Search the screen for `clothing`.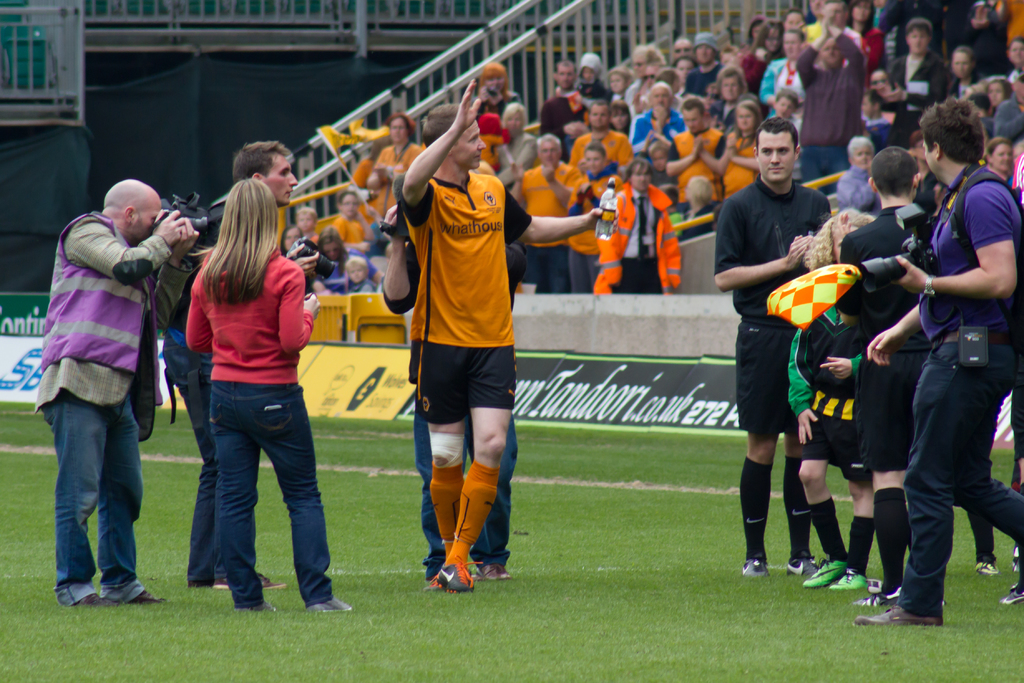
Found at x1=405, y1=176, x2=531, y2=352.
